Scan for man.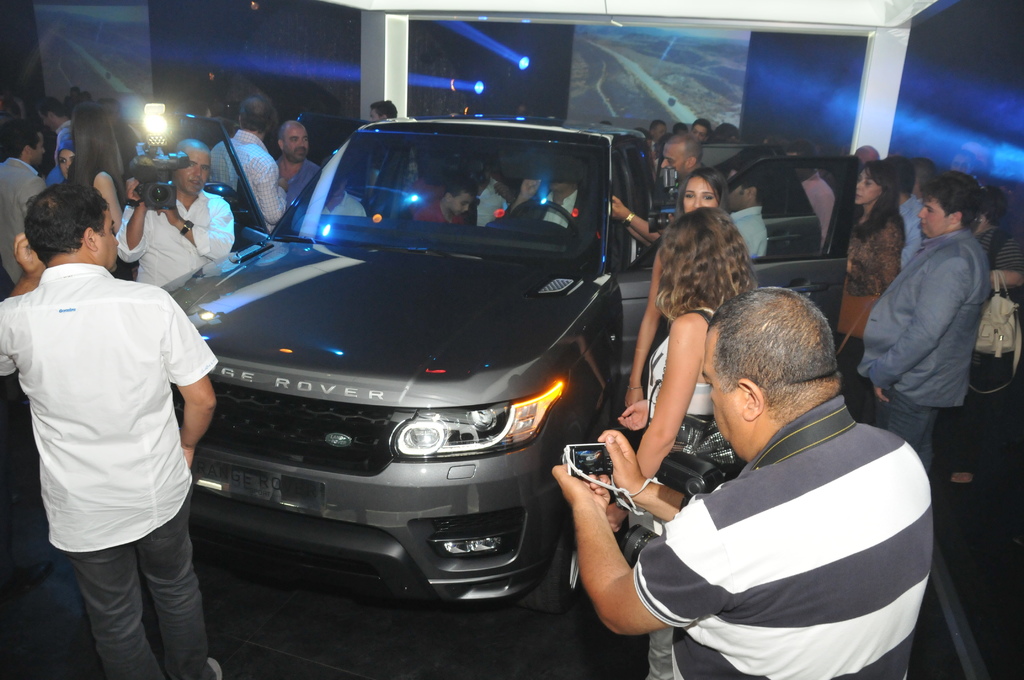
Scan result: crop(115, 139, 234, 284).
